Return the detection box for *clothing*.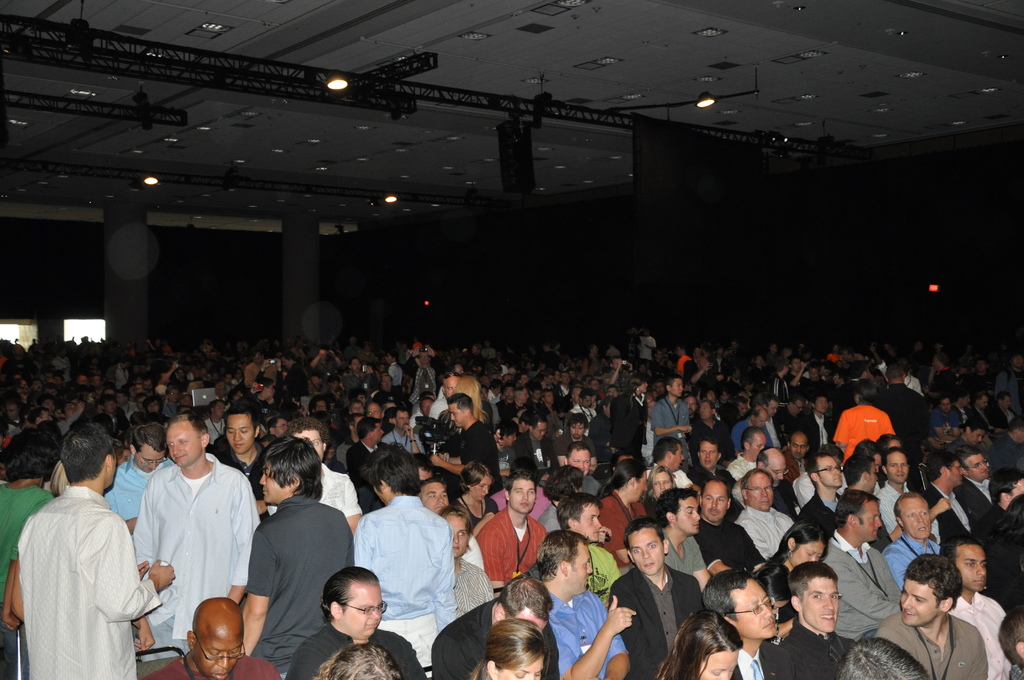
select_region(641, 337, 655, 364).
